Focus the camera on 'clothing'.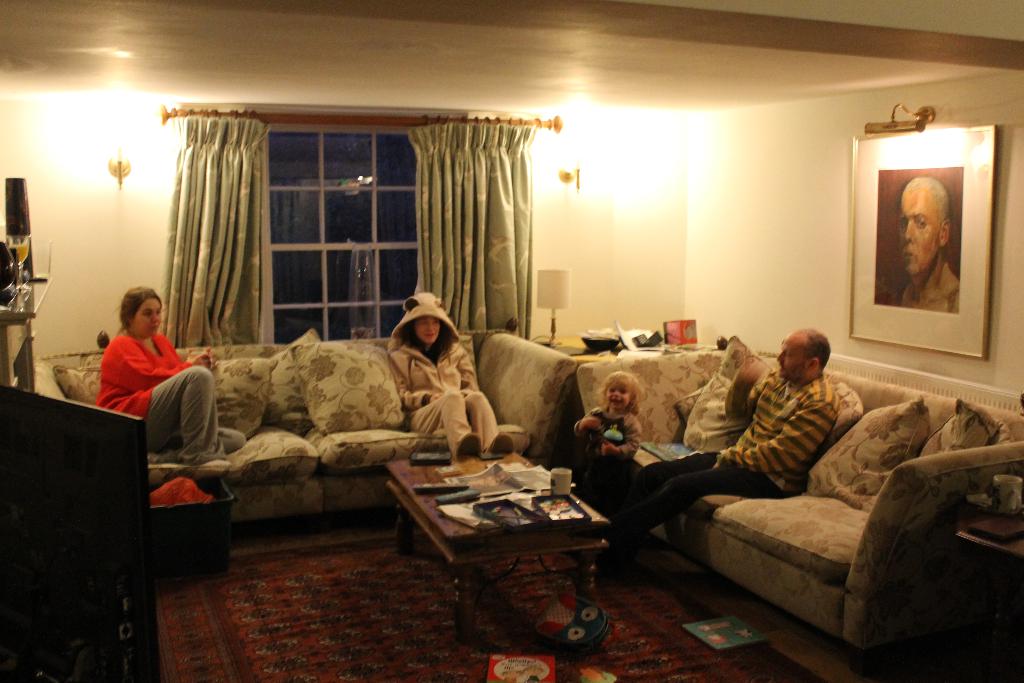
Focus region: BBox(381, 275, 518, 454).
